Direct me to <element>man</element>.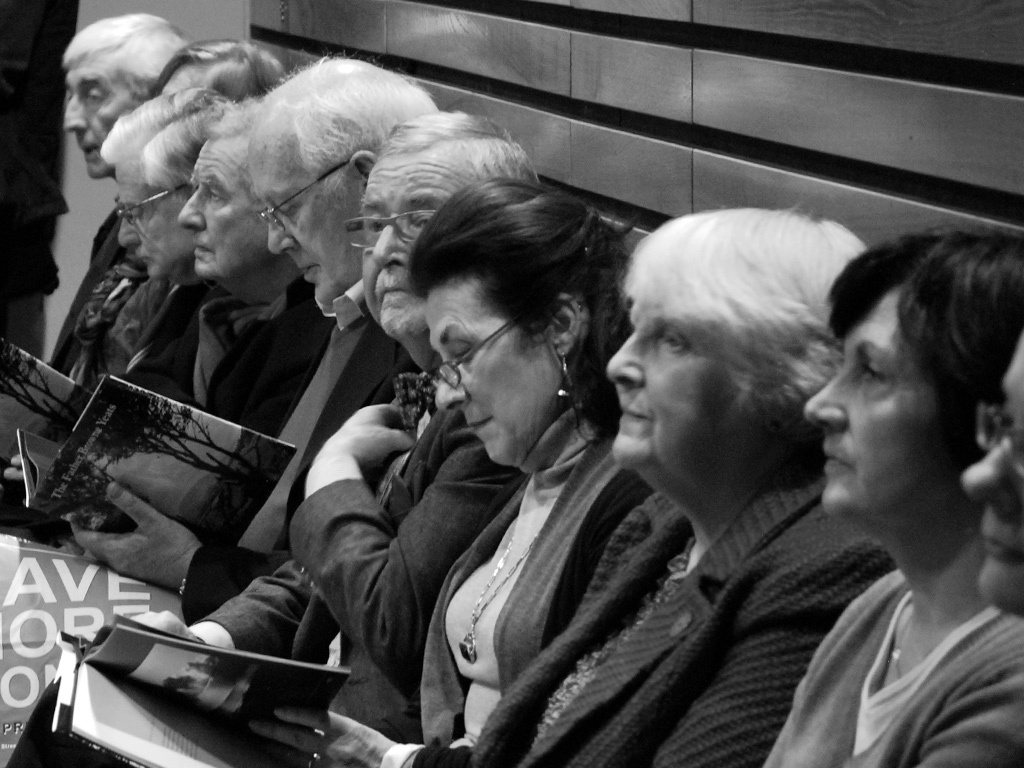
Direction: rect(0, 80, 243, 549).
